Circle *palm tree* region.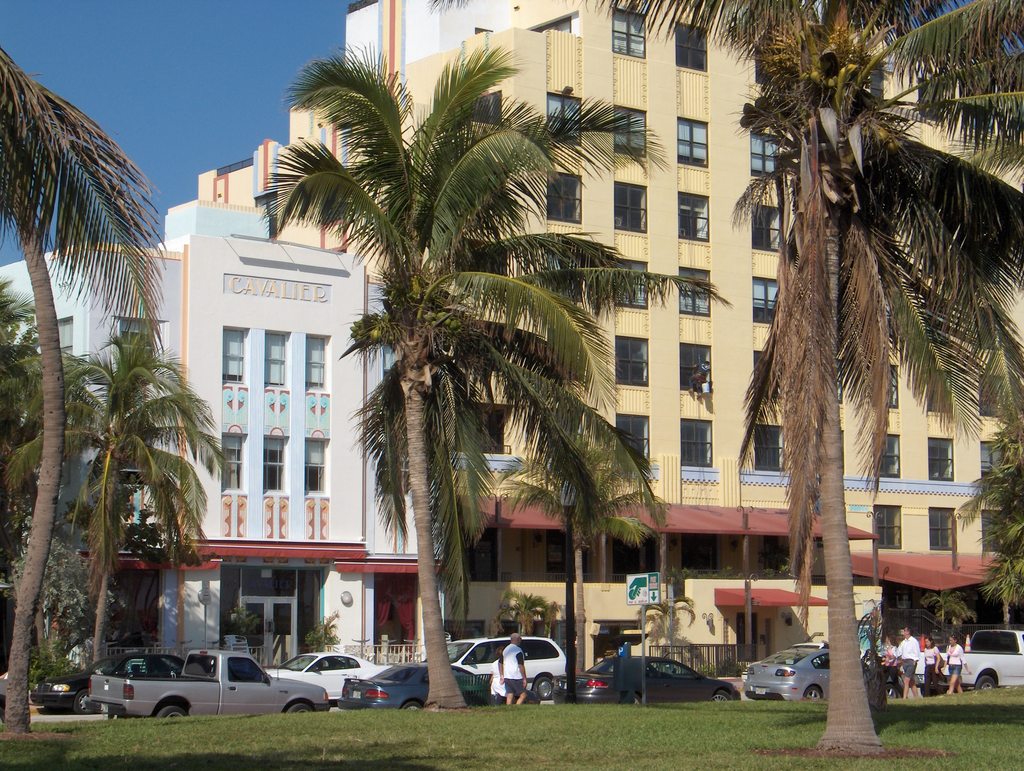
Region: x1=248 y1=38 x2=732 y2=711.
